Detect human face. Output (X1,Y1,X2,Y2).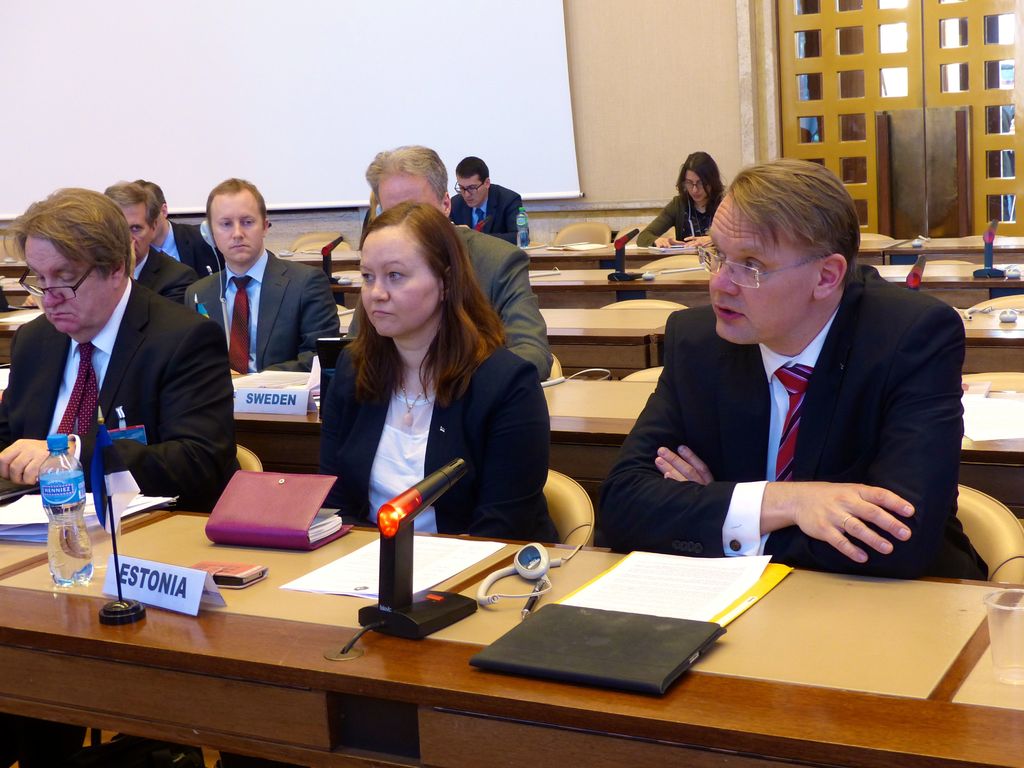
(212,196,264,267).
